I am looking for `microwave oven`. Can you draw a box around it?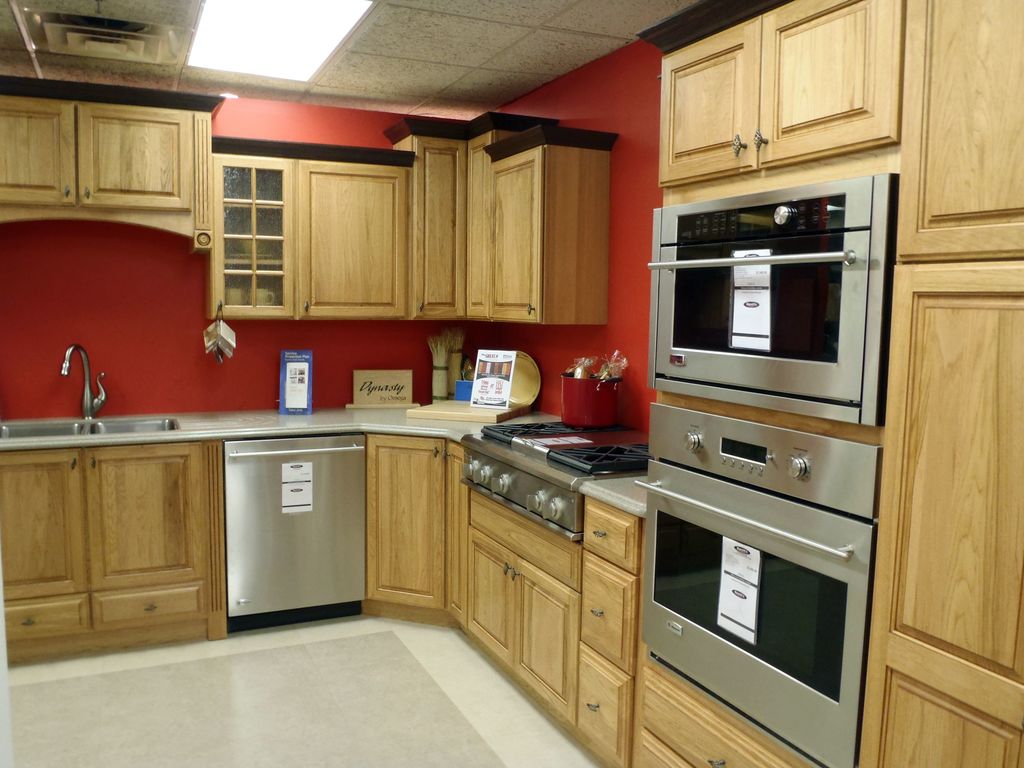
Sure, the bounding box is {"x1": 648, "y1": 190, "x2": 892, "y2": 420}.
